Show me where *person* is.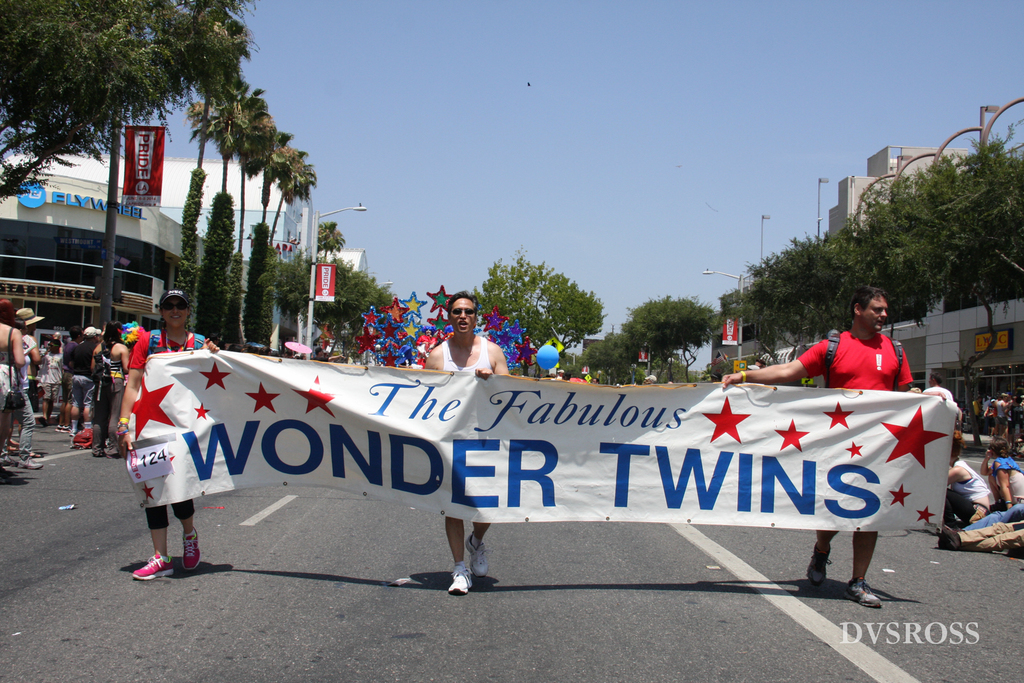
*person* is at [716,278,925,604].
